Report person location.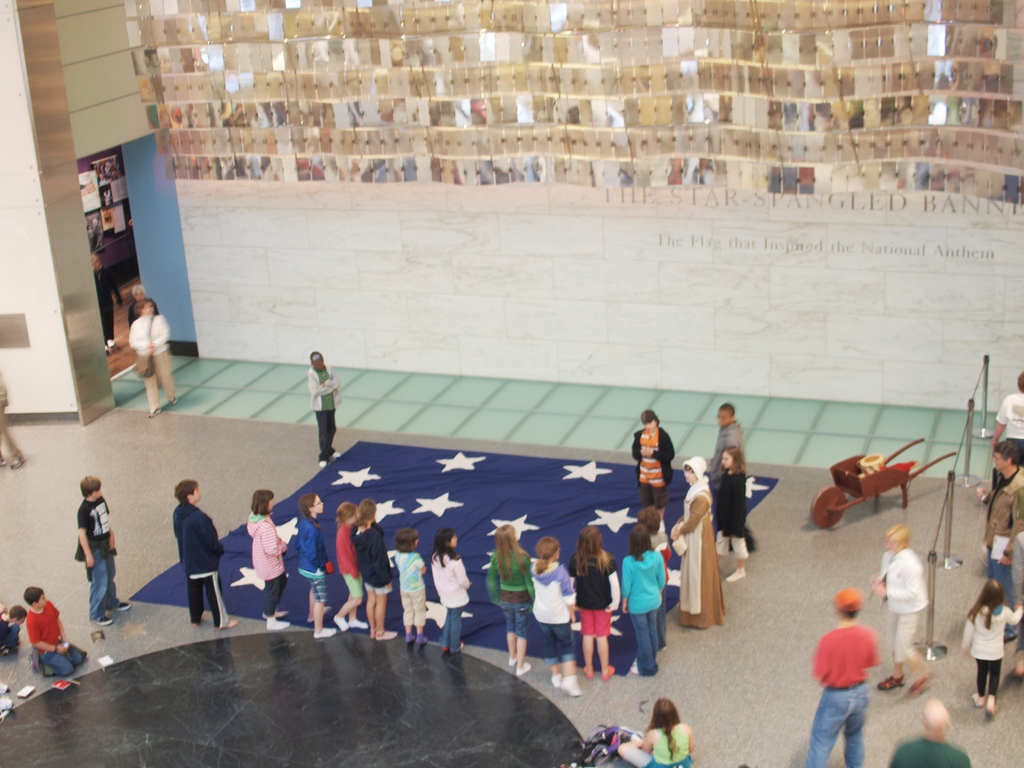
Report: (x1=972, y1=444, x2=1023, y2=637).
